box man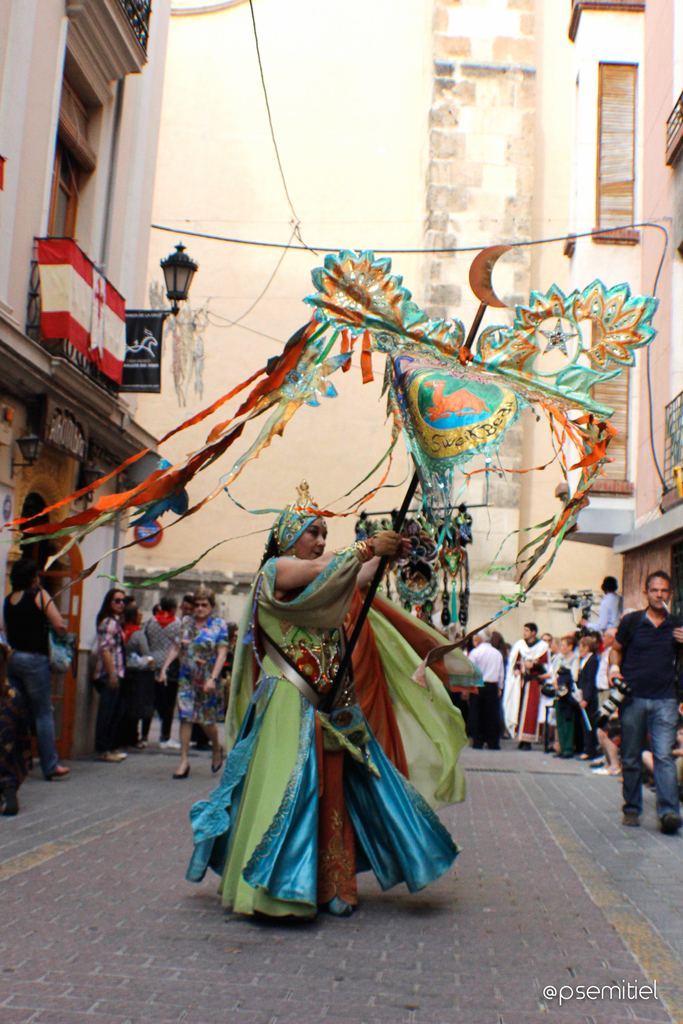
[603,576,679,827]
